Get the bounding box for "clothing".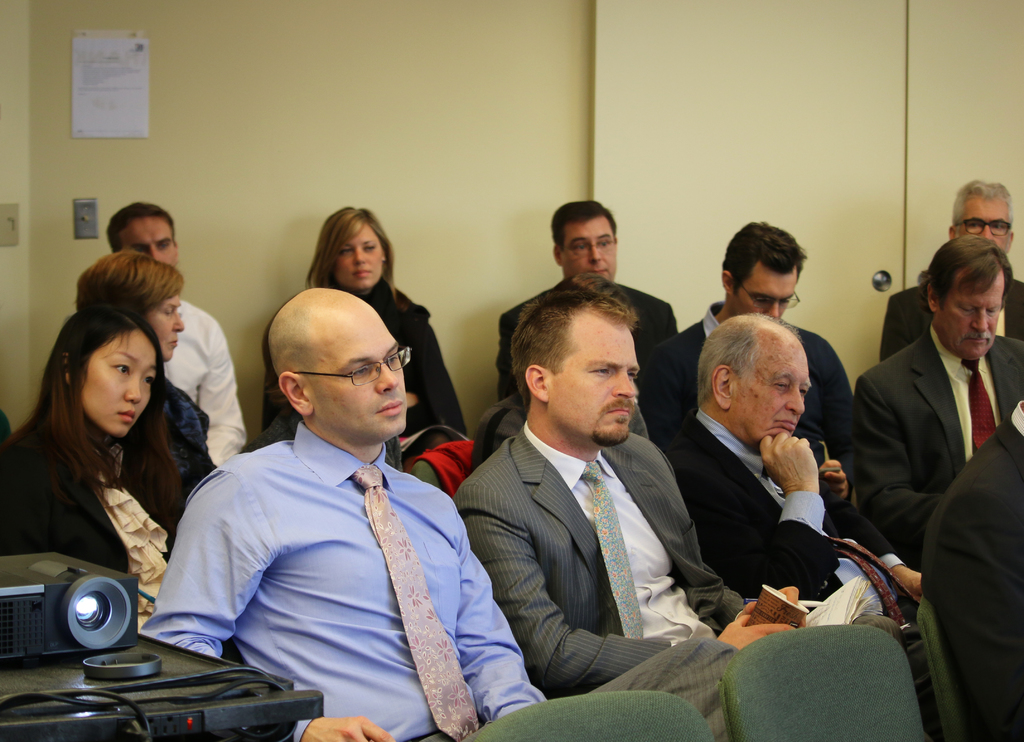
l=854, t=317, r=1023, b=559.
